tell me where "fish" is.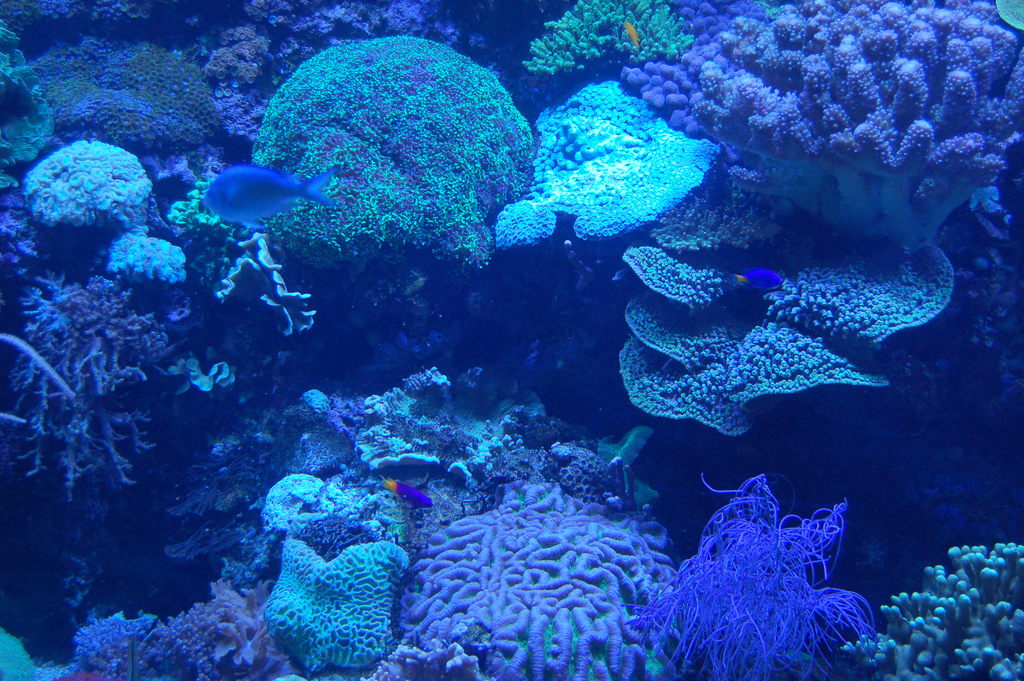
"fish" is at rect(383, 475, 434, 508).
